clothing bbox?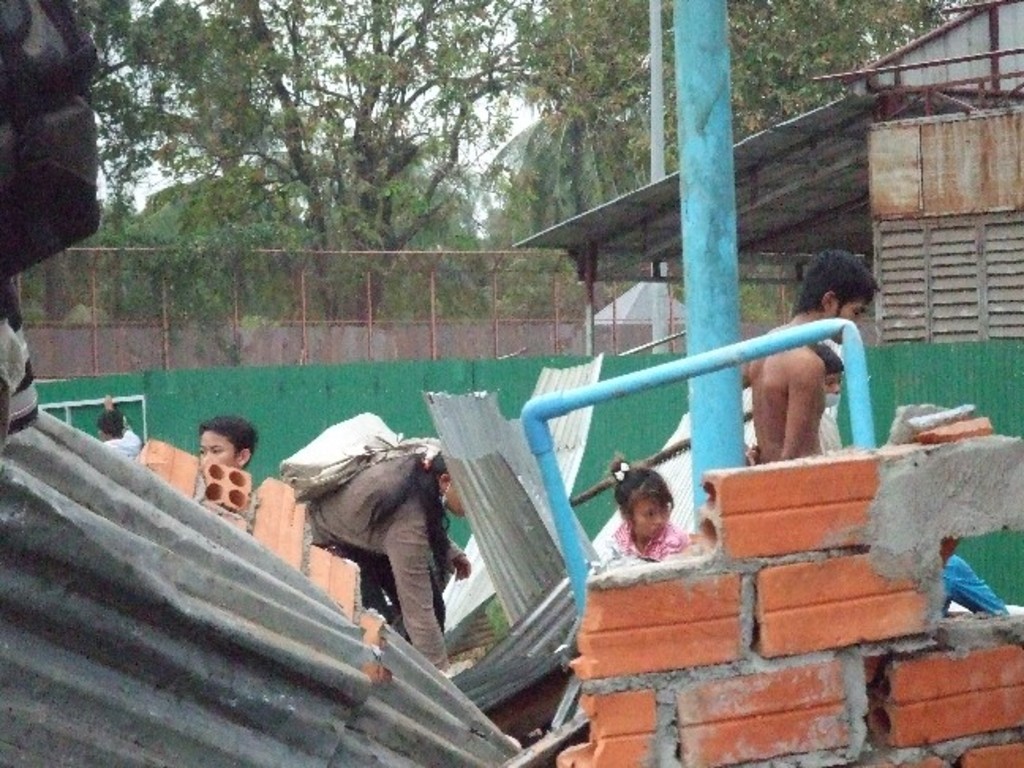
box=[103, 416, 142, 458]
